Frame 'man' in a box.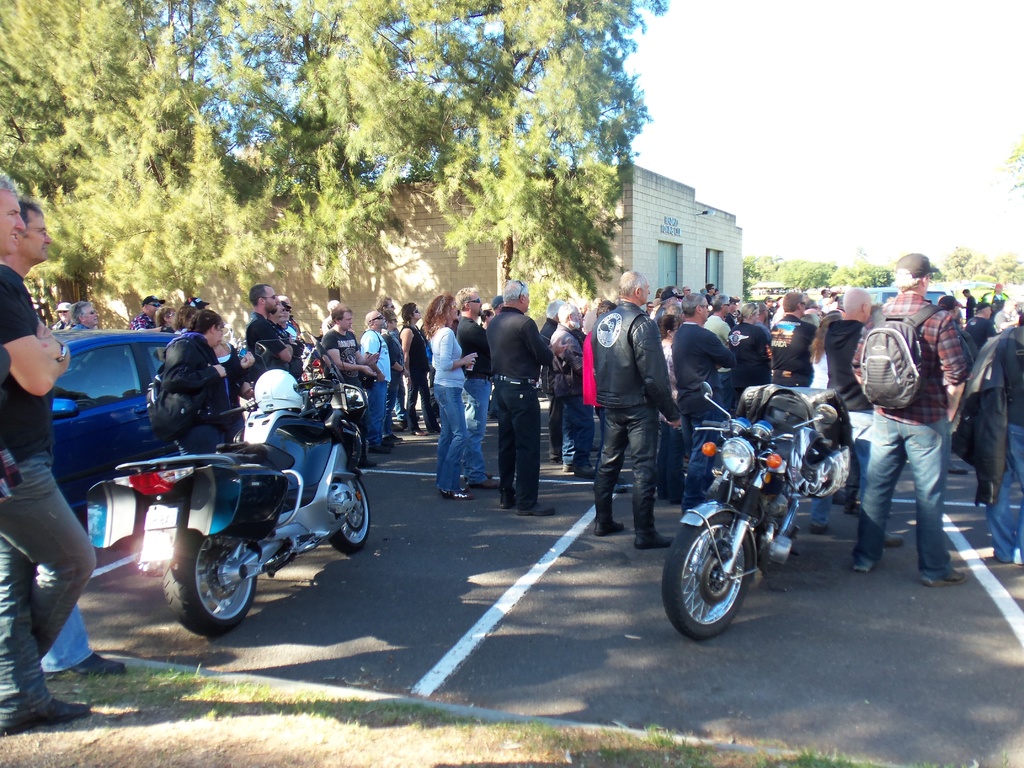
241 282 302 383.
